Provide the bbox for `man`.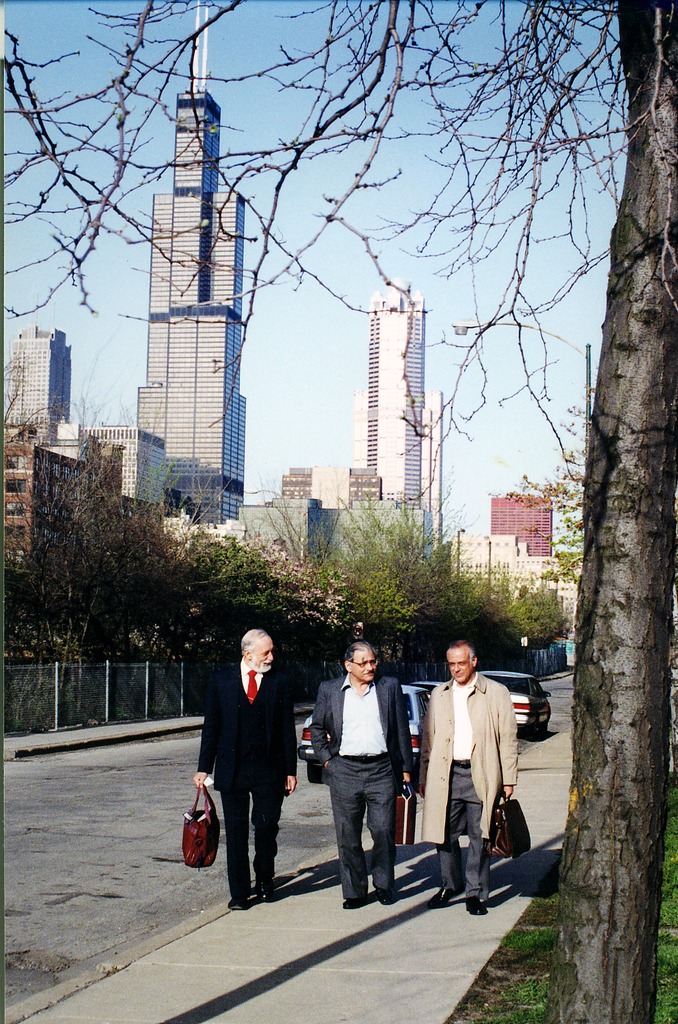
left=307, top=641, right=415, bottom=903.
